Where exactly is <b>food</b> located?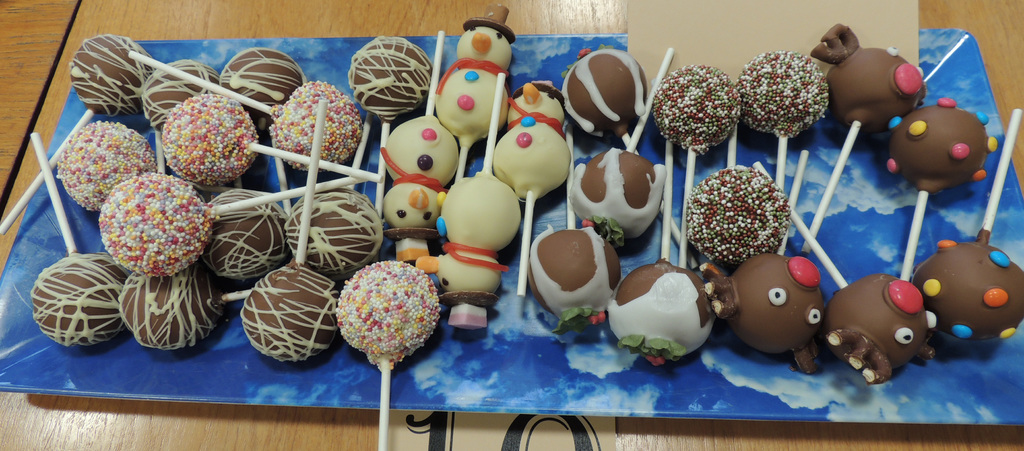
Its bounding box is bbox(608, 254, 721, 371).
